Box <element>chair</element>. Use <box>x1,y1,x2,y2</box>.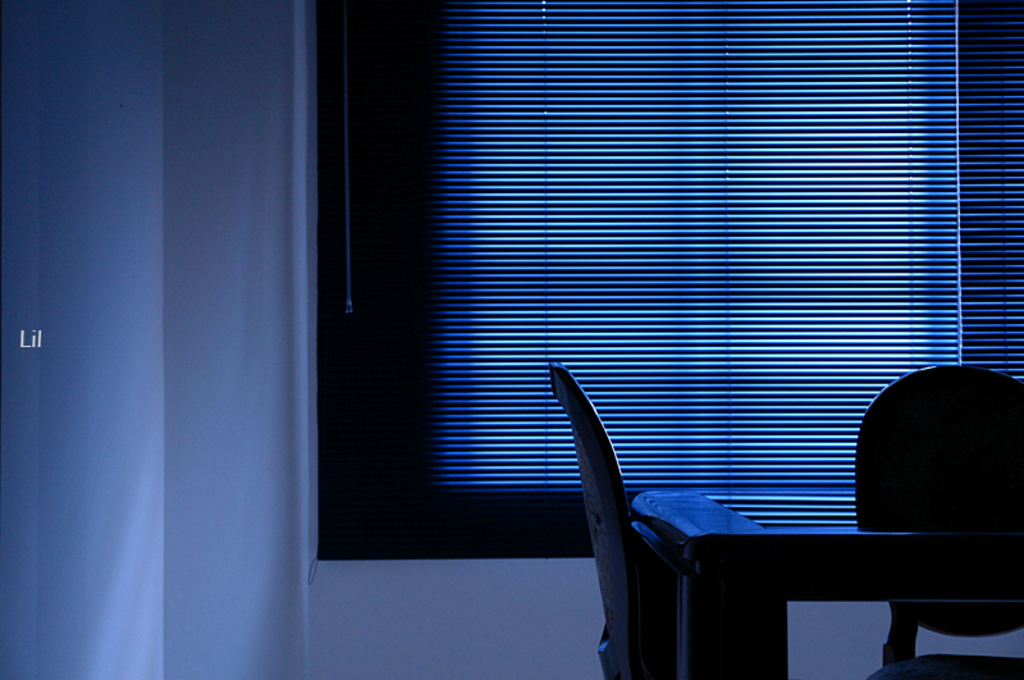
<box>545,357,666,679</box>.
